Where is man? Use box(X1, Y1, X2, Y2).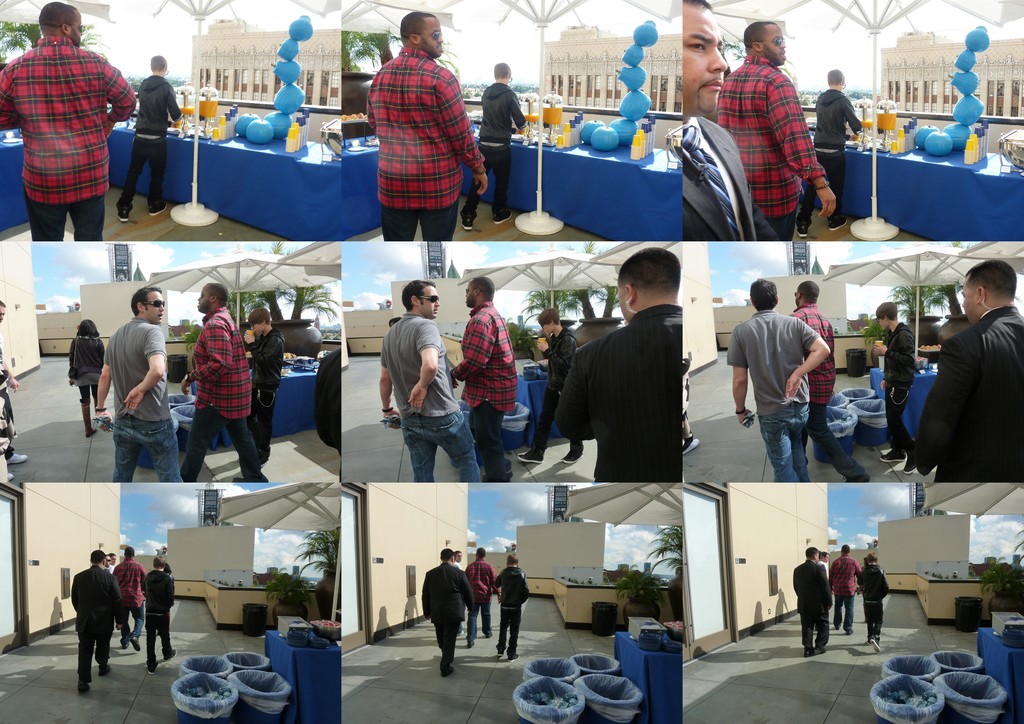
box(381, 277, 481, 481).
